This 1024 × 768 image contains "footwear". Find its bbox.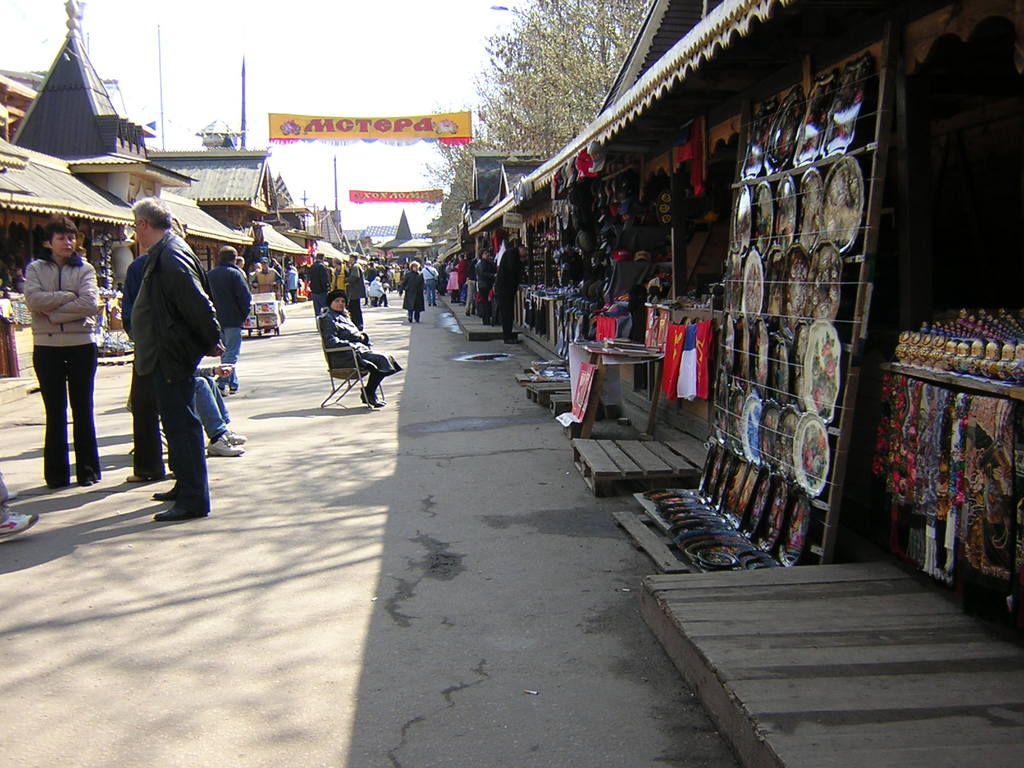
[154,490,175,499].
